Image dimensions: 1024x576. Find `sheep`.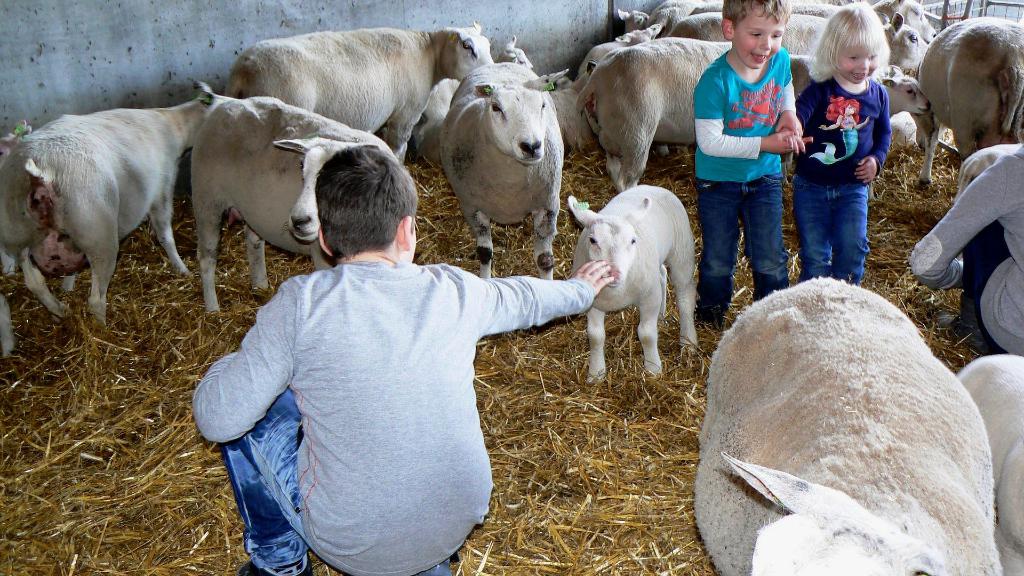
box(683, 229, 996, 575).
